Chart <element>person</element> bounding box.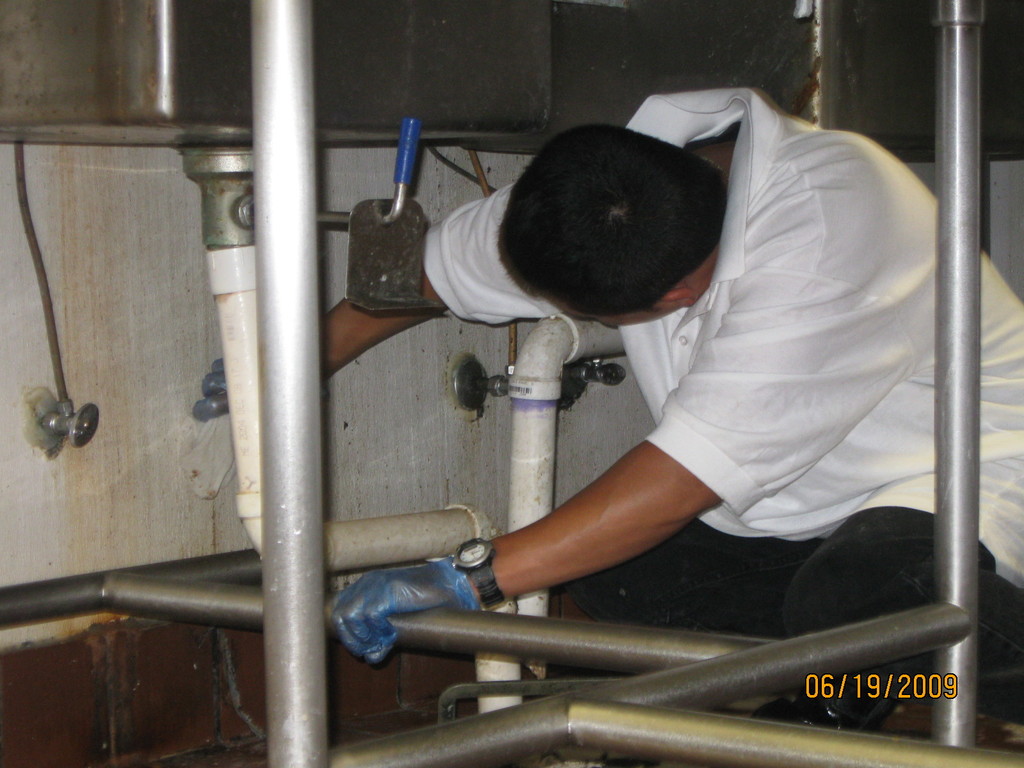
Charted: (341, 79, 953, 728).
